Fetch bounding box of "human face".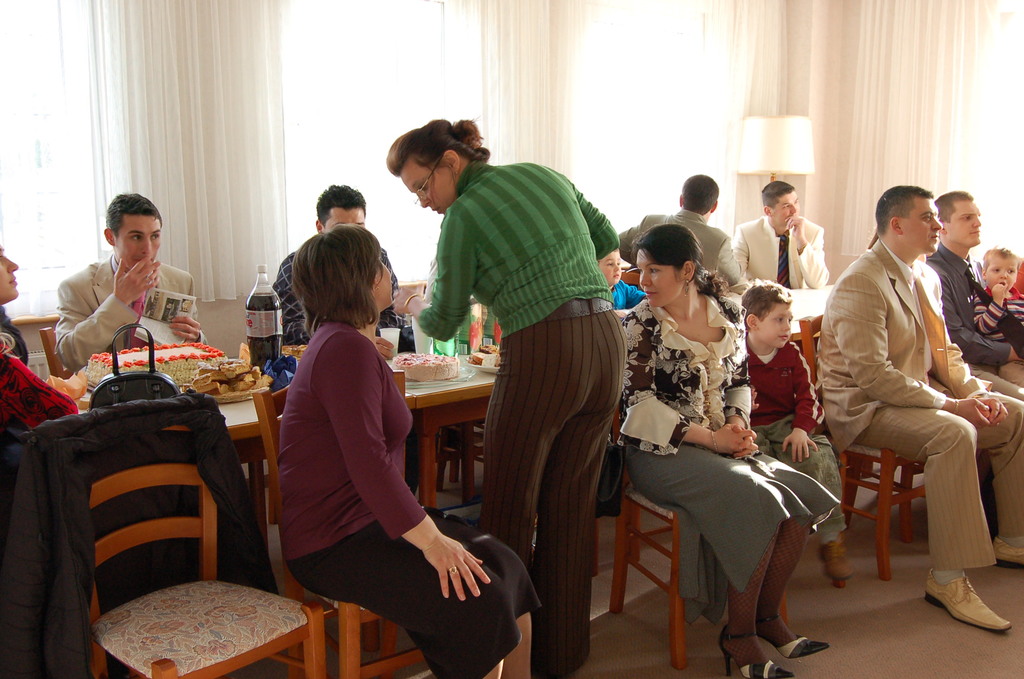
Bbox: [left=118, top=218, right=164, bottom=268].
